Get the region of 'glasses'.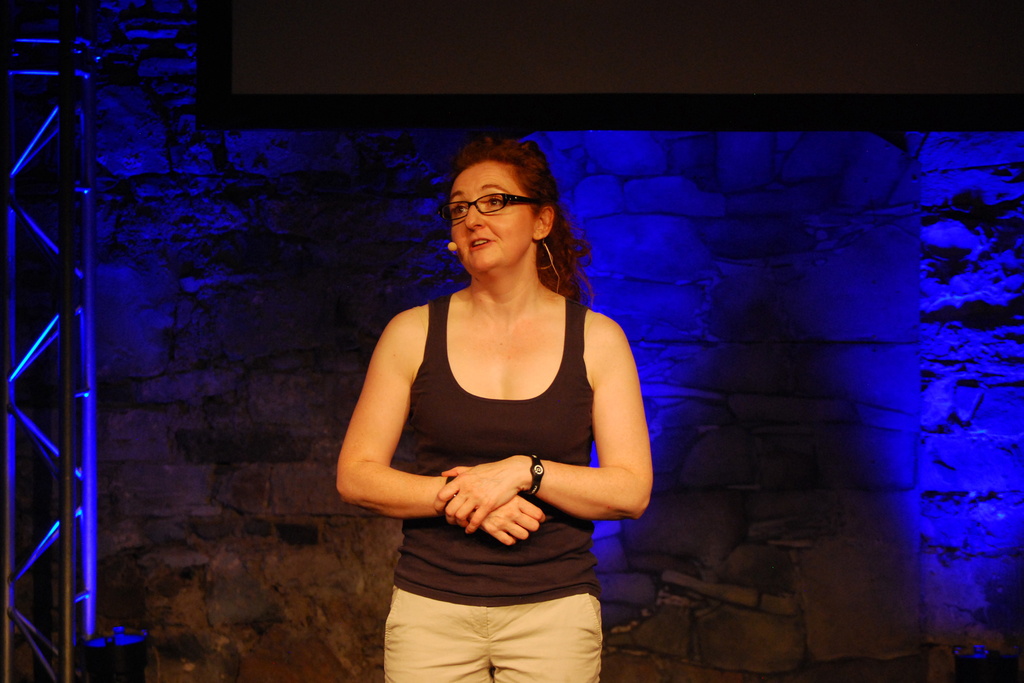
Rect(438, 186, 541, 230).
